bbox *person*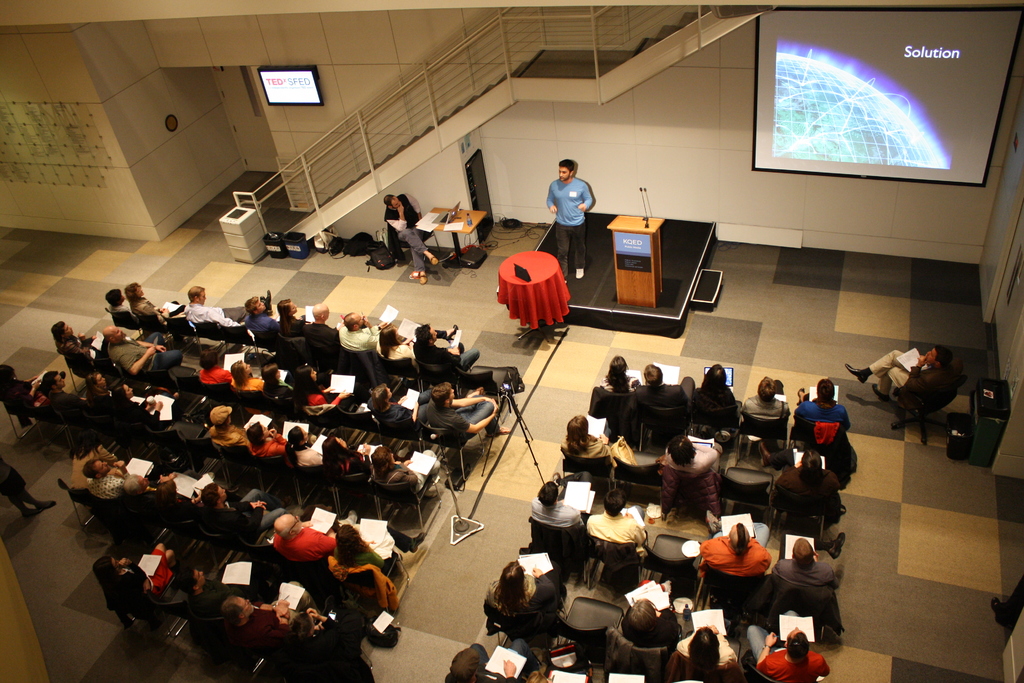
(558, 410, 616, 469)
